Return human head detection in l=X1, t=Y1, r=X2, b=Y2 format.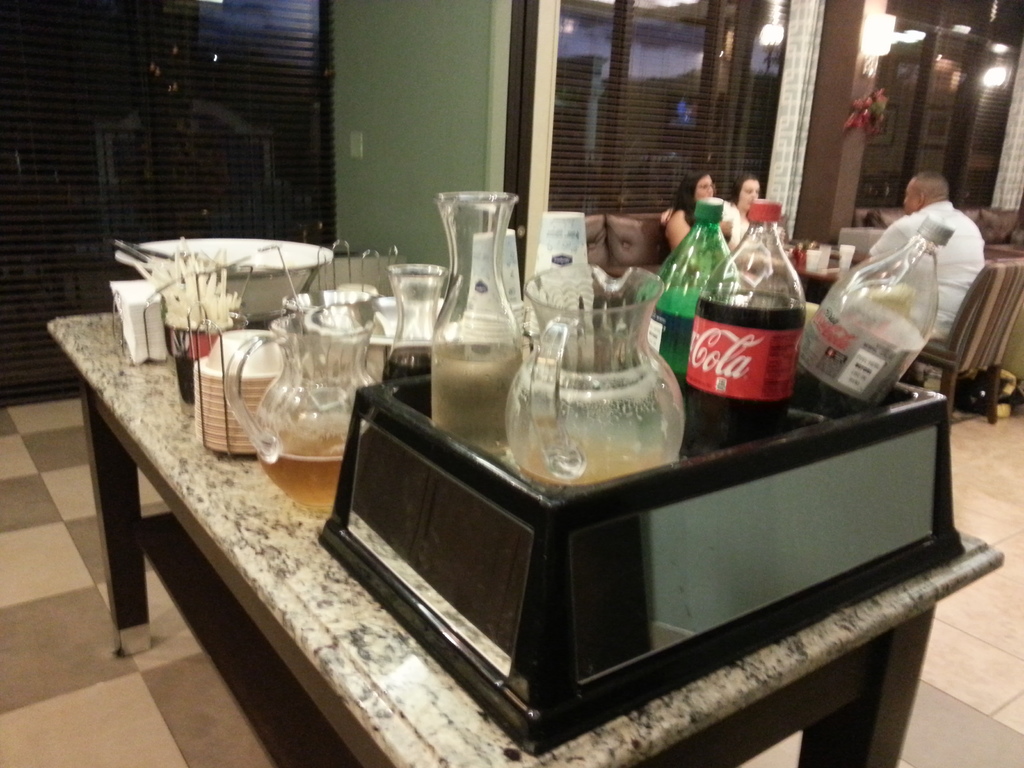
l=678, t=172, r=717, b=205.
